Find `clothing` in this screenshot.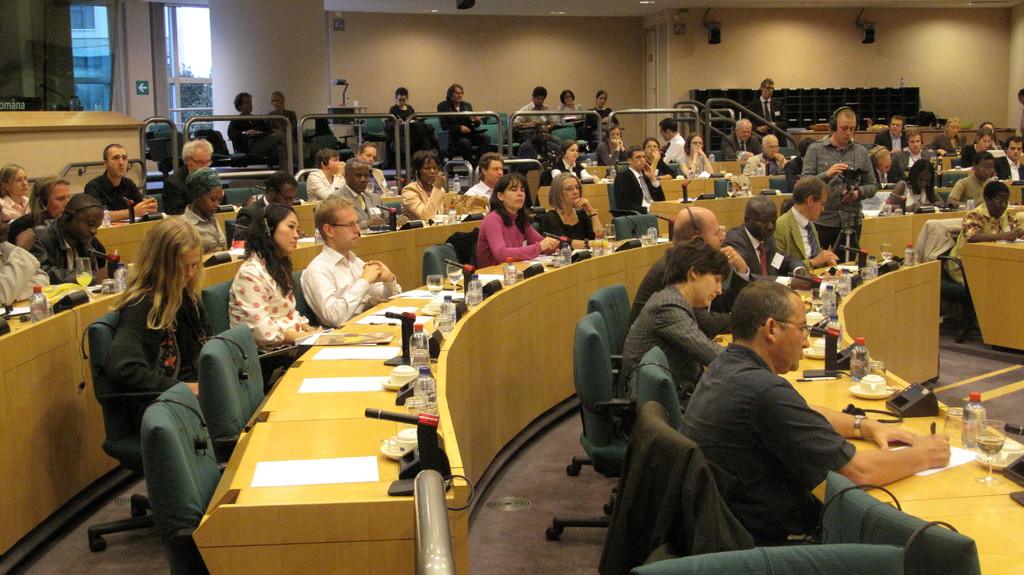
The bounding box for `clothing` is locate(236, 191, 271, 234).
